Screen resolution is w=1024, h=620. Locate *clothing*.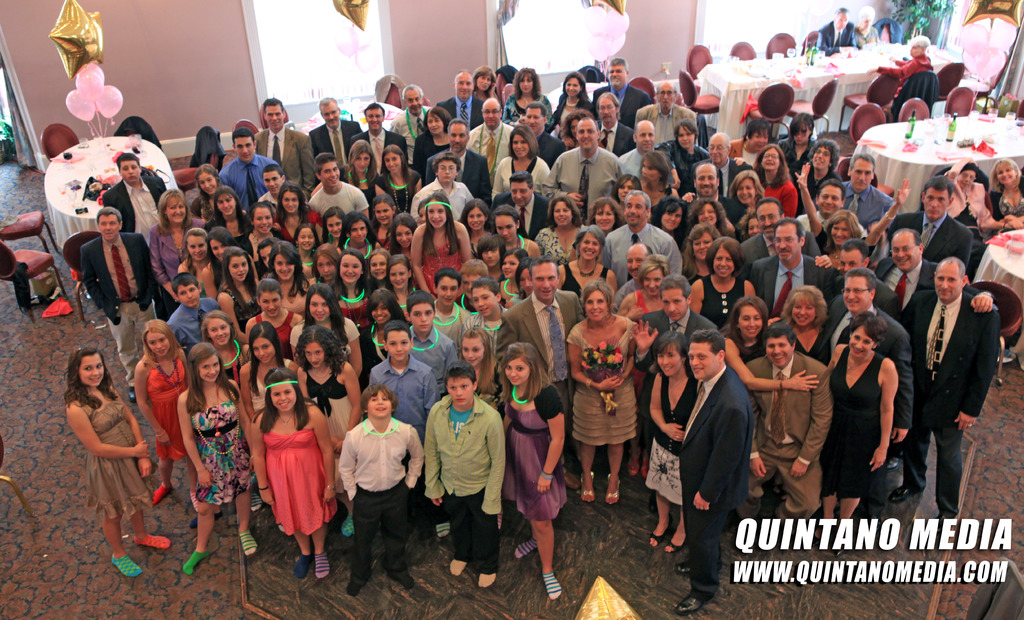
{"left": 315, "top": 177, "right": 375, "bottom": 218}.
